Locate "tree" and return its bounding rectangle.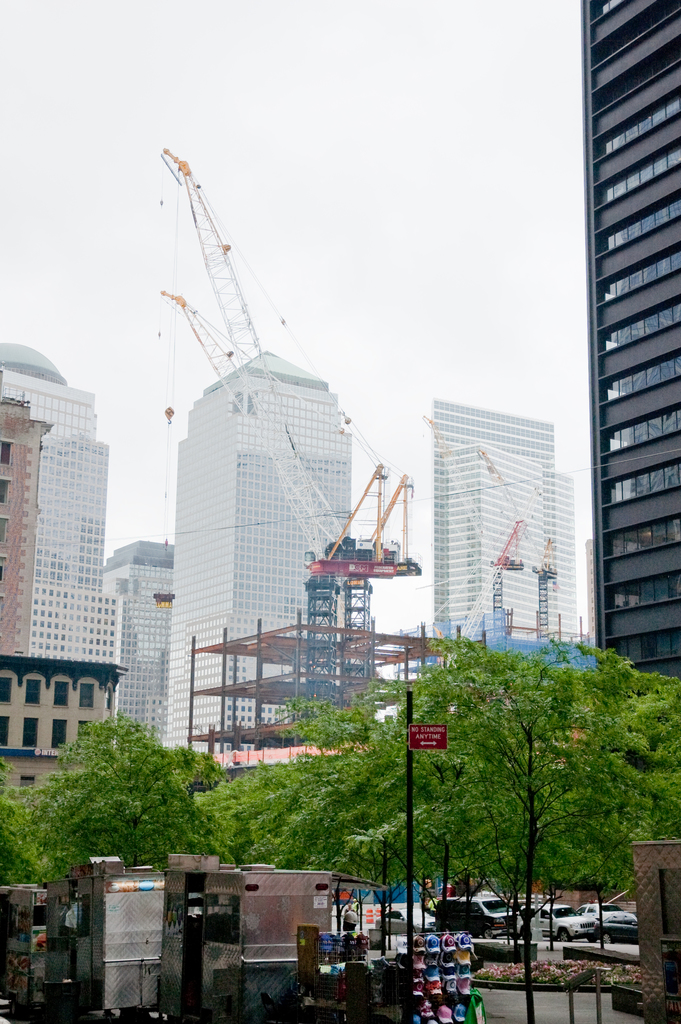
crop(309, 645, 602, 943).
